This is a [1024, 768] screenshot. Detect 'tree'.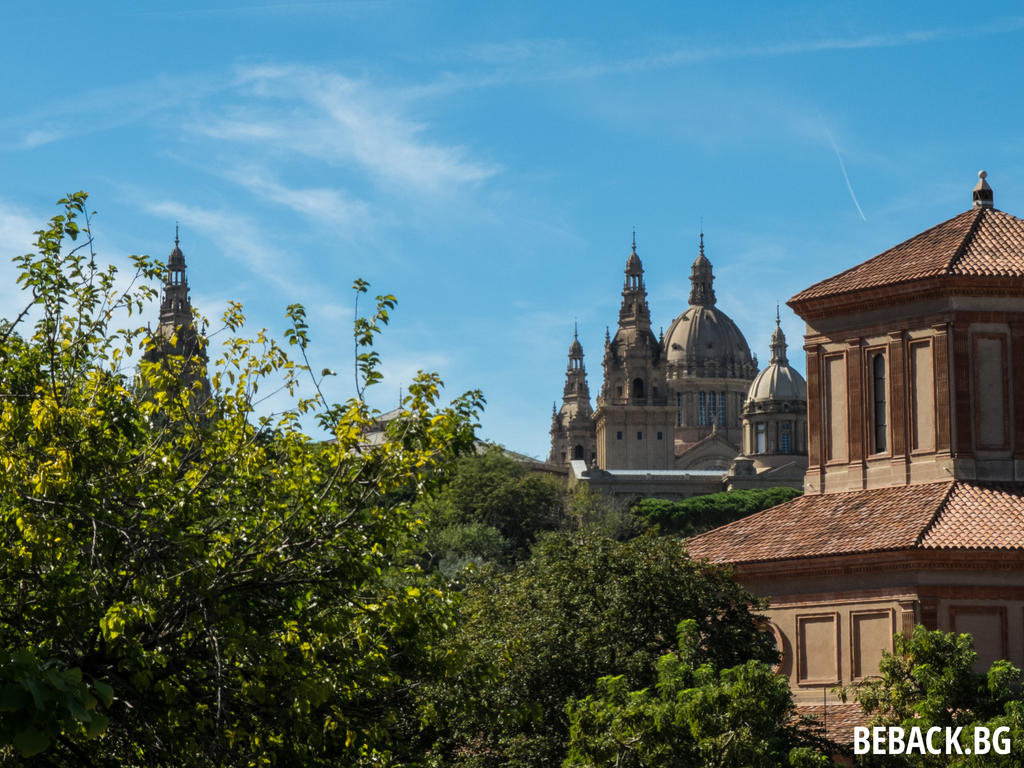
450,458,574,600.
